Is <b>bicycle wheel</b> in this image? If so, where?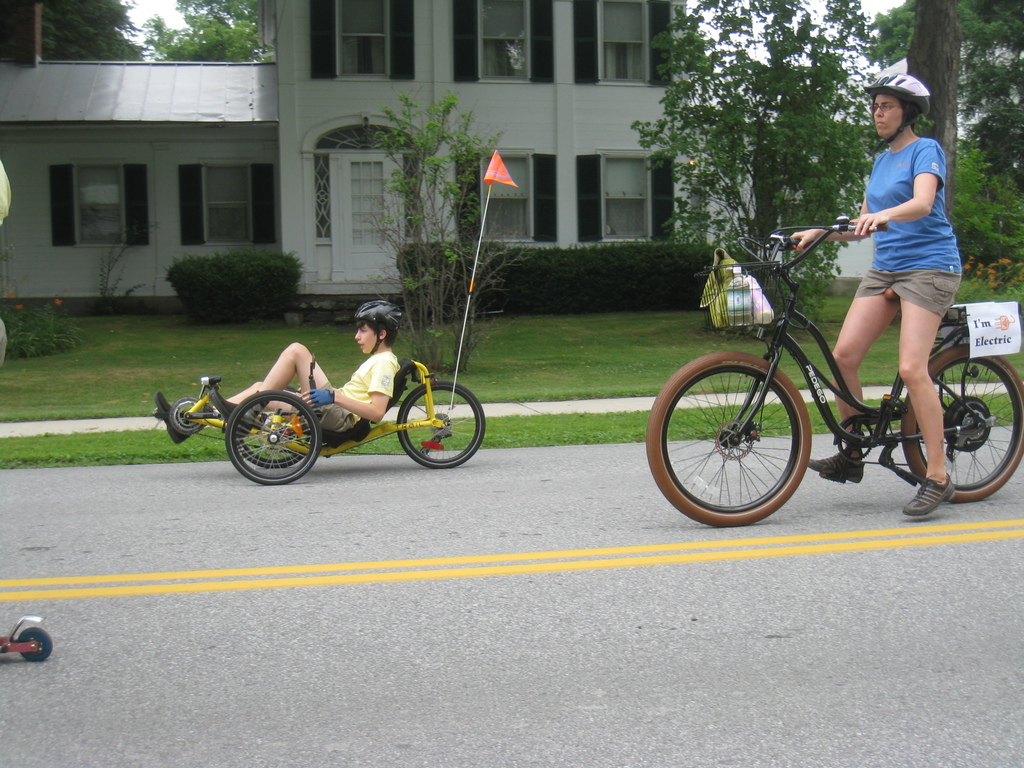
Yes, at 239, 414, 309, 475.
